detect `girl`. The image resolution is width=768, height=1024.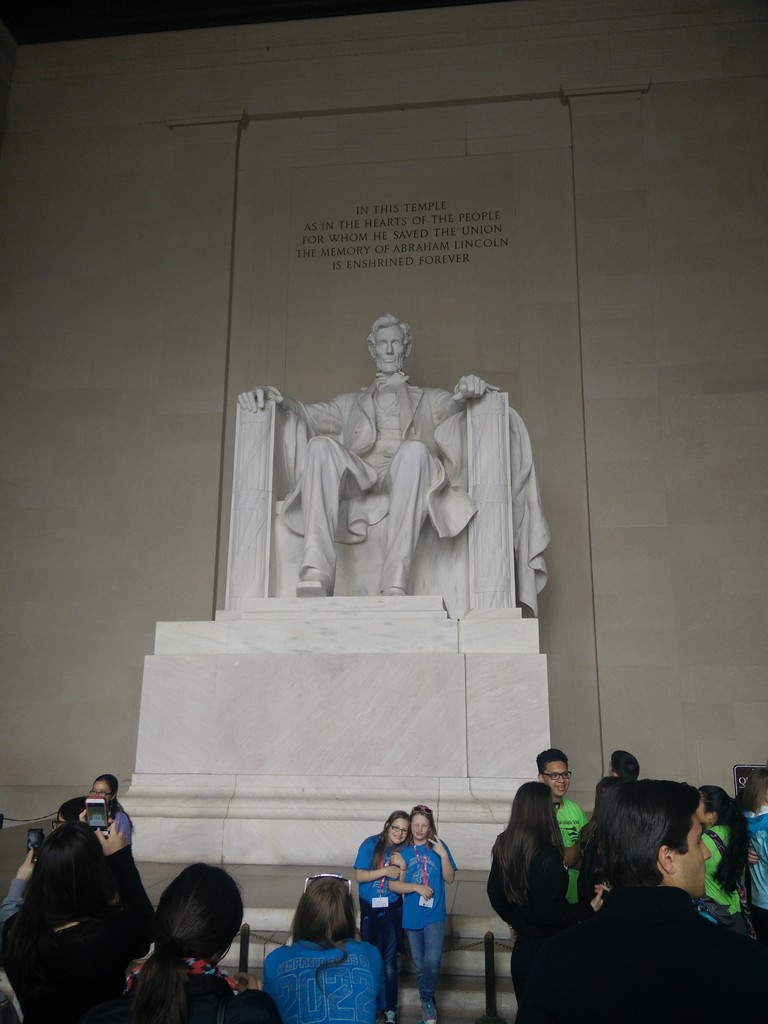
left=698, top=788, right=747, bottom=910.
